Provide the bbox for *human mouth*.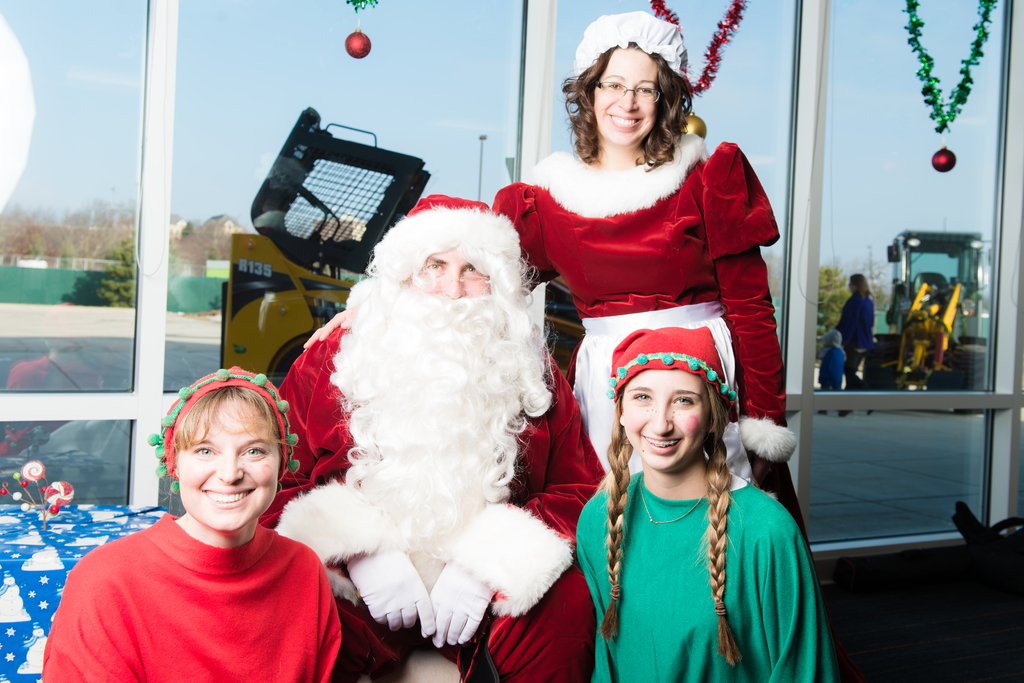
bbox=[604, 110, 644, 133].
